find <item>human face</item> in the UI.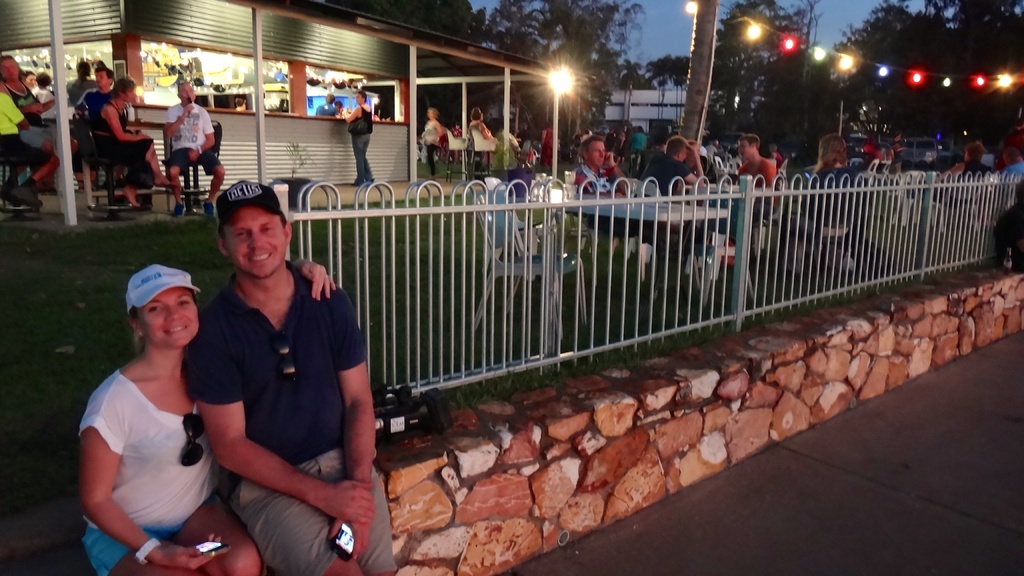
UI element at box=[179, 83, 195, 101].
